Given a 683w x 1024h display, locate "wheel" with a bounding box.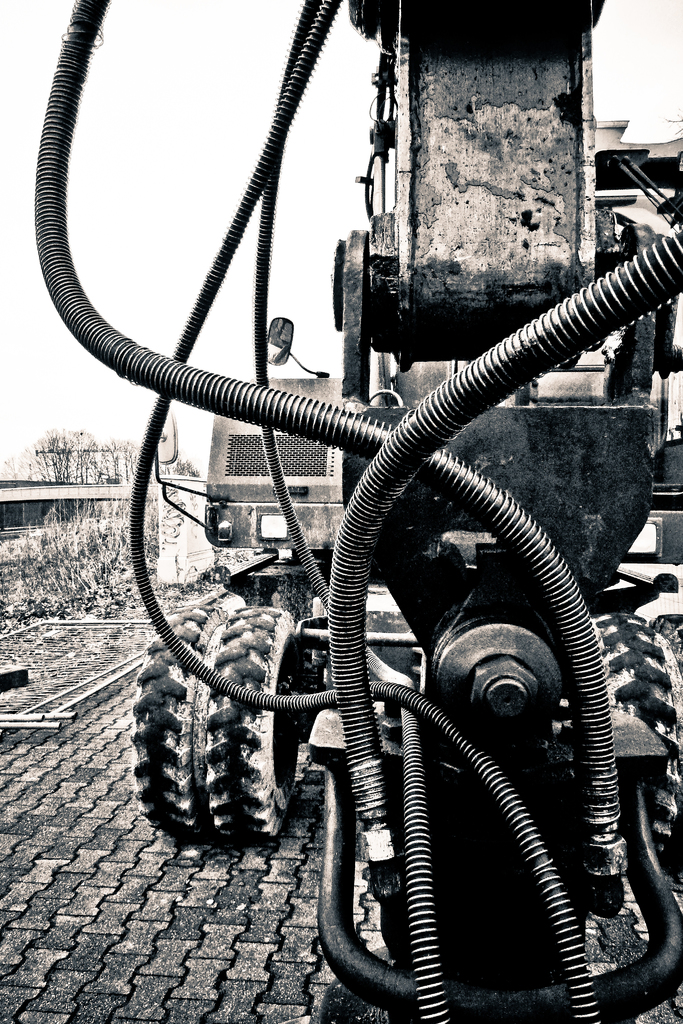
Located: box(197, 595, 292, 843).
